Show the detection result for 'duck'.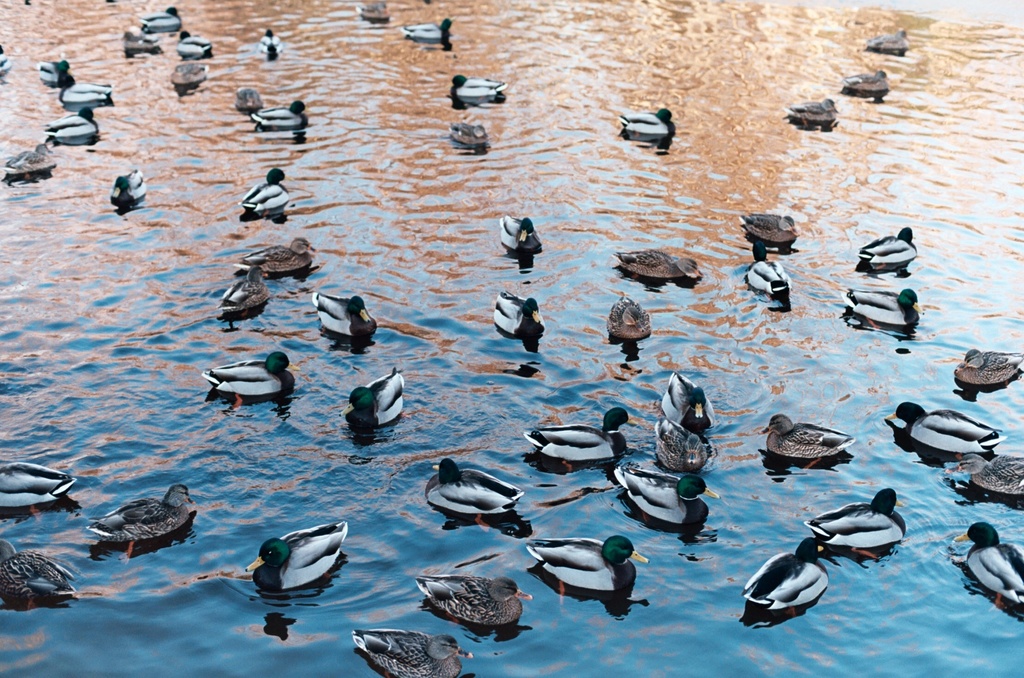
box=[854, 224, 917, 264].
